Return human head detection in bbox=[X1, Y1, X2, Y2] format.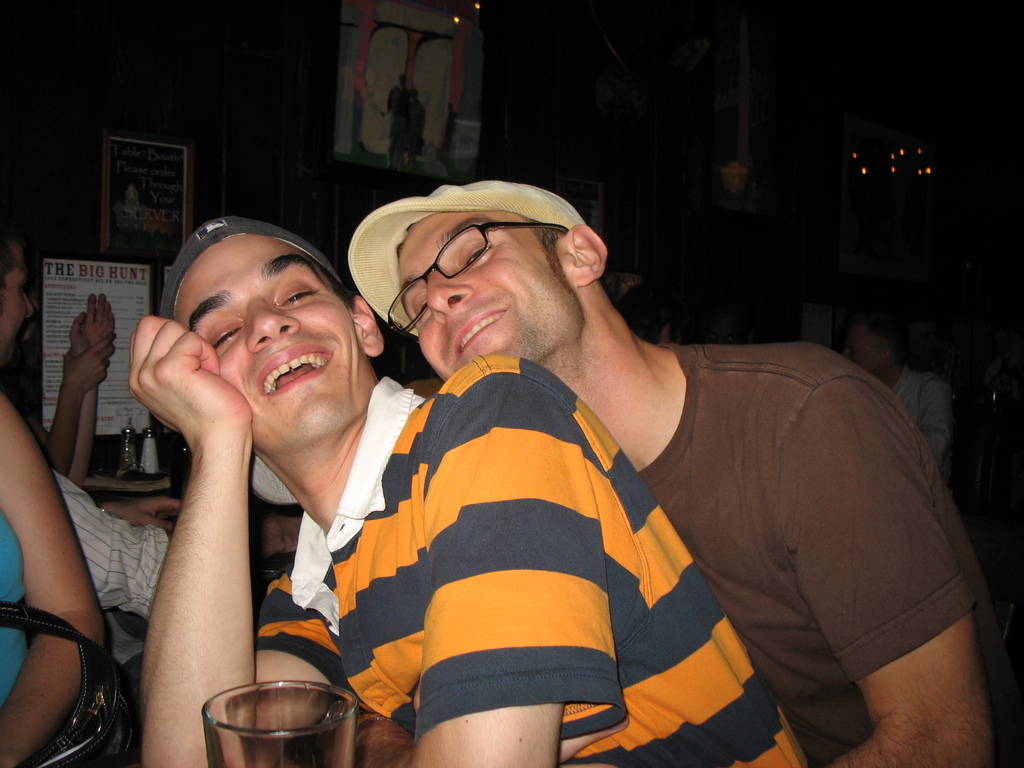
bbox=[0, 227, 35, 344].
